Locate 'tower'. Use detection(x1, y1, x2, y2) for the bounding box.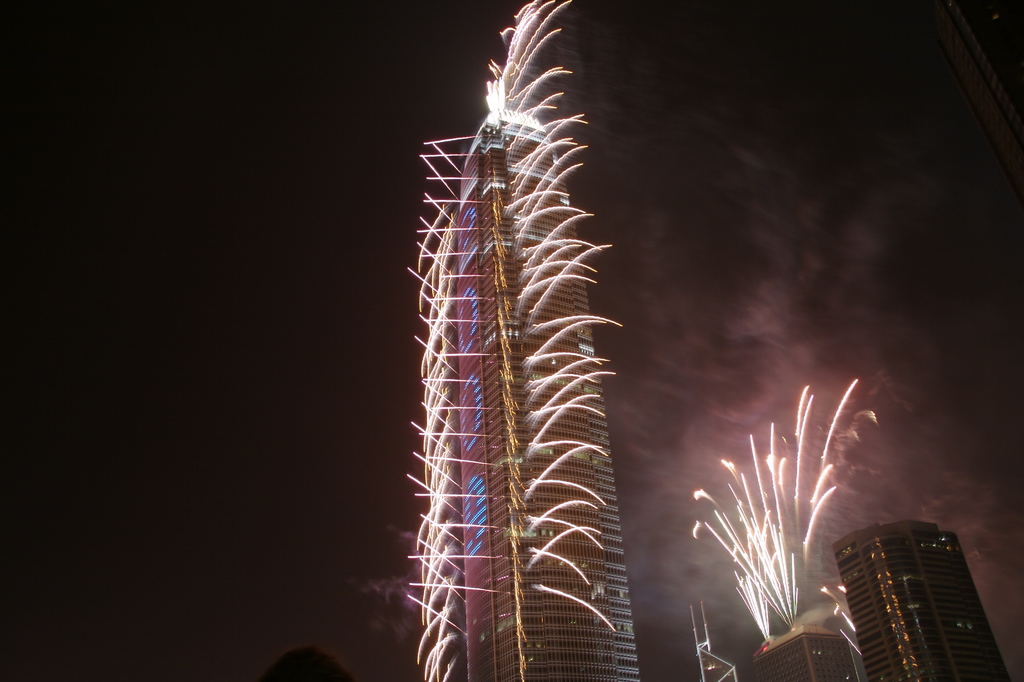
detection(832, 520, 1013, 681).
